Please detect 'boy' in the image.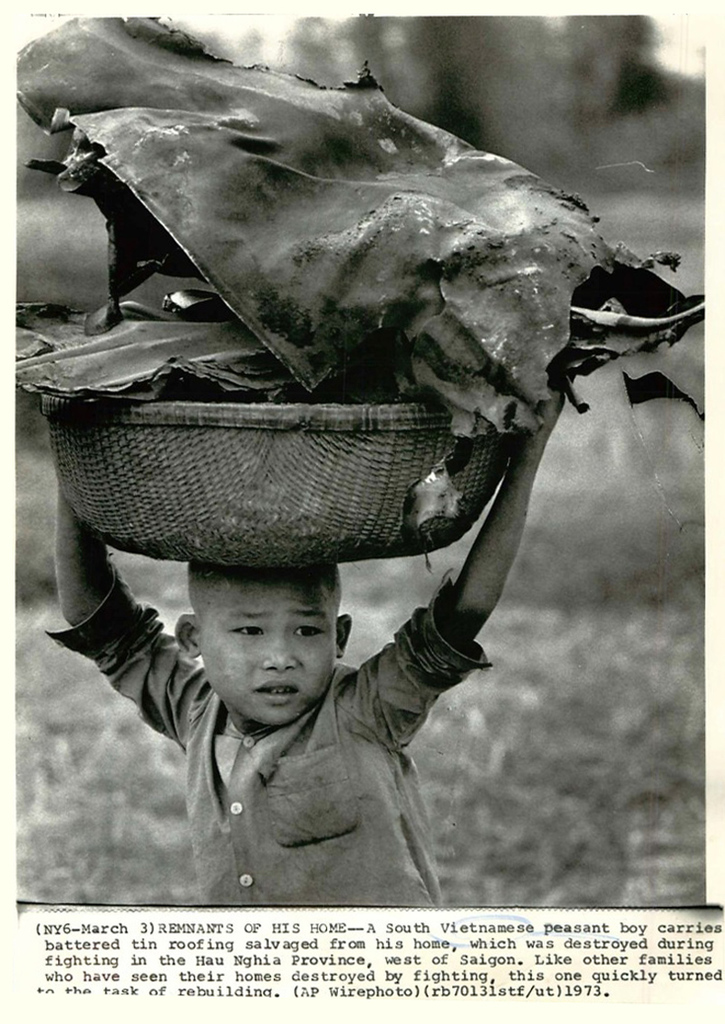
47:349:556:925.
